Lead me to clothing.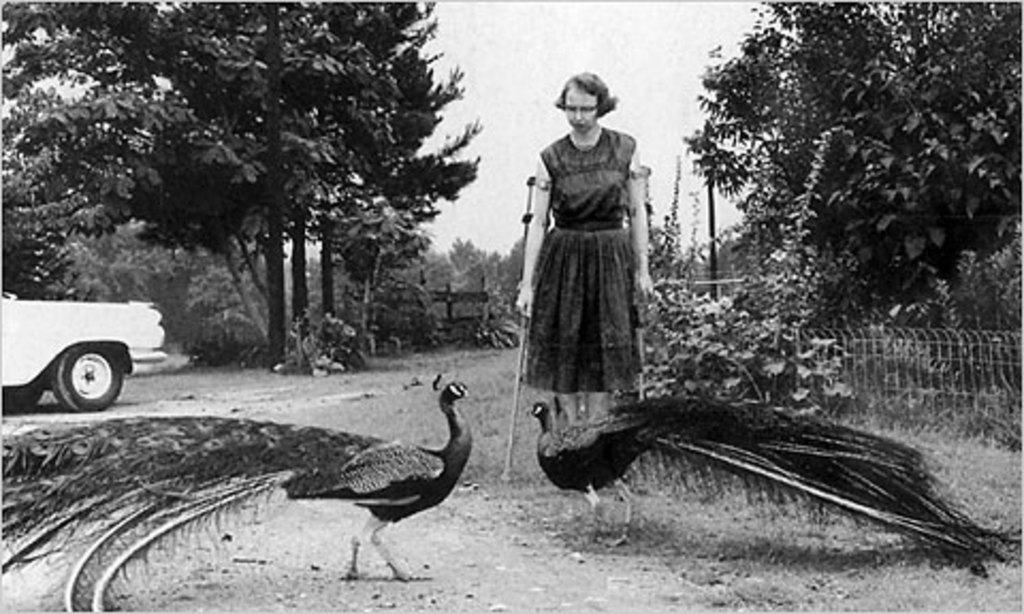
Lead to BBox(518, 96, 663, 437).
